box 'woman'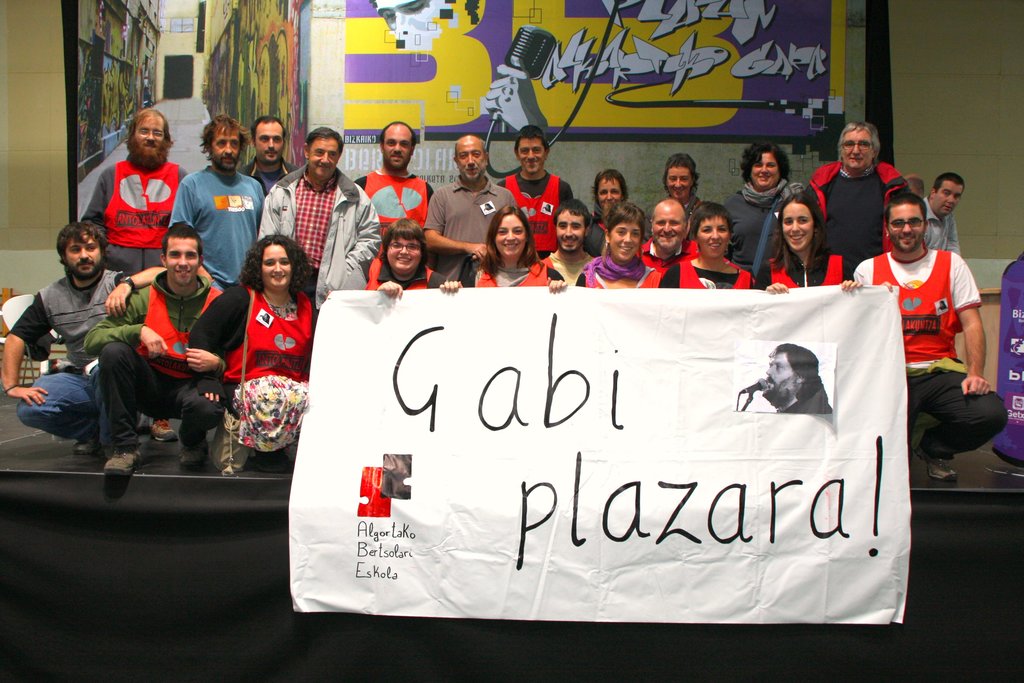
box=[576, 205, 666, 286]
